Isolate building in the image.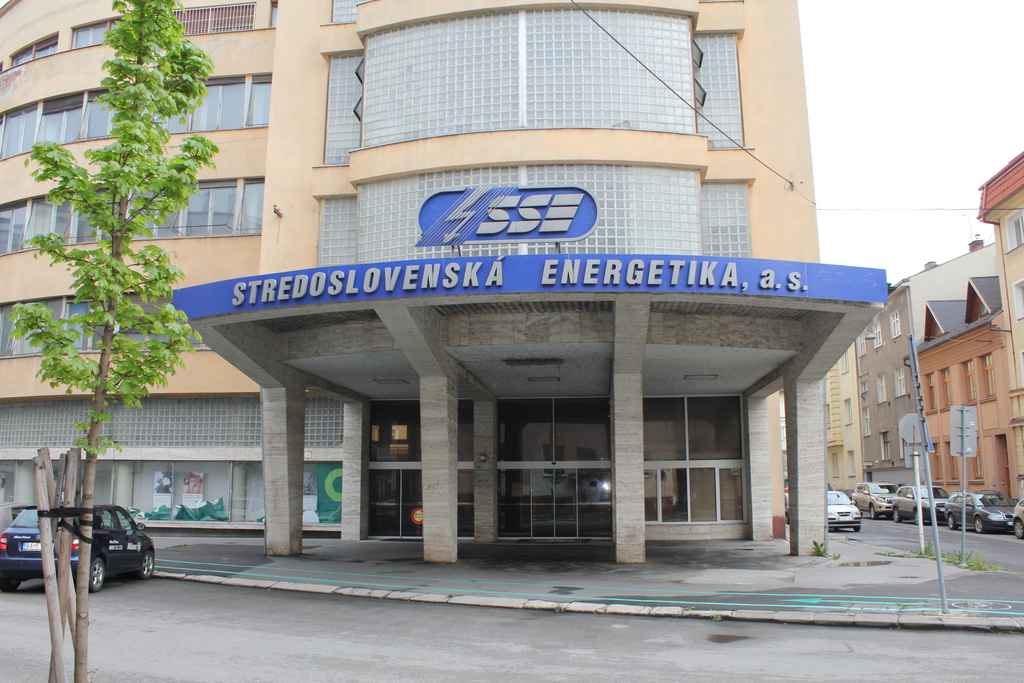
Isolated region: x1=824, y1=338, x2=868, y2=504.
